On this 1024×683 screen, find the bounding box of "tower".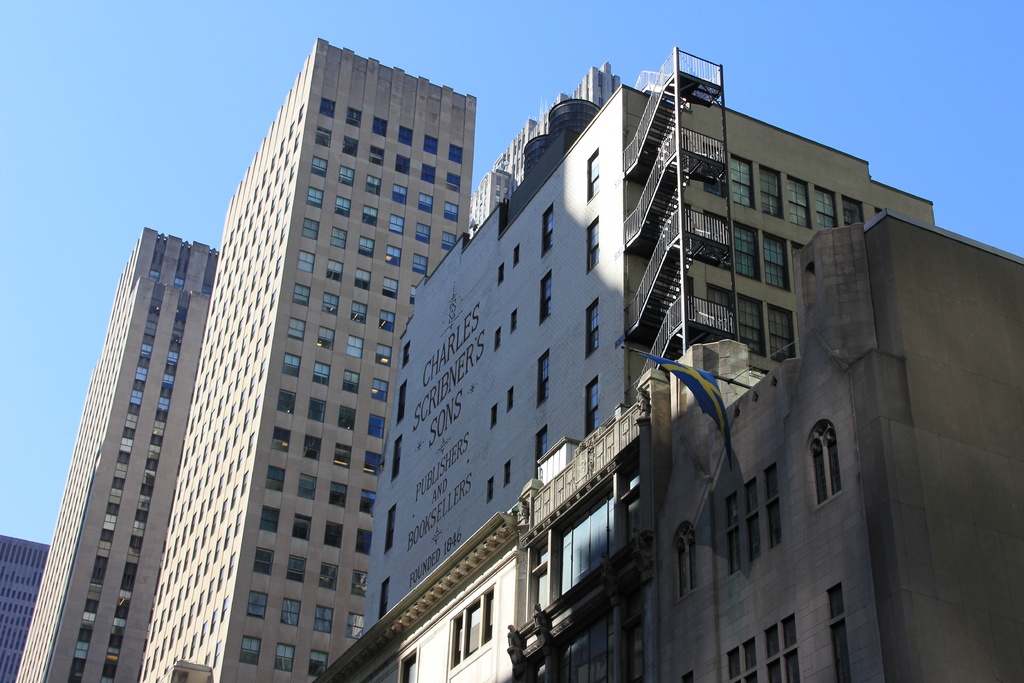
Bounding box: box=[134, 38, 469, 682].
